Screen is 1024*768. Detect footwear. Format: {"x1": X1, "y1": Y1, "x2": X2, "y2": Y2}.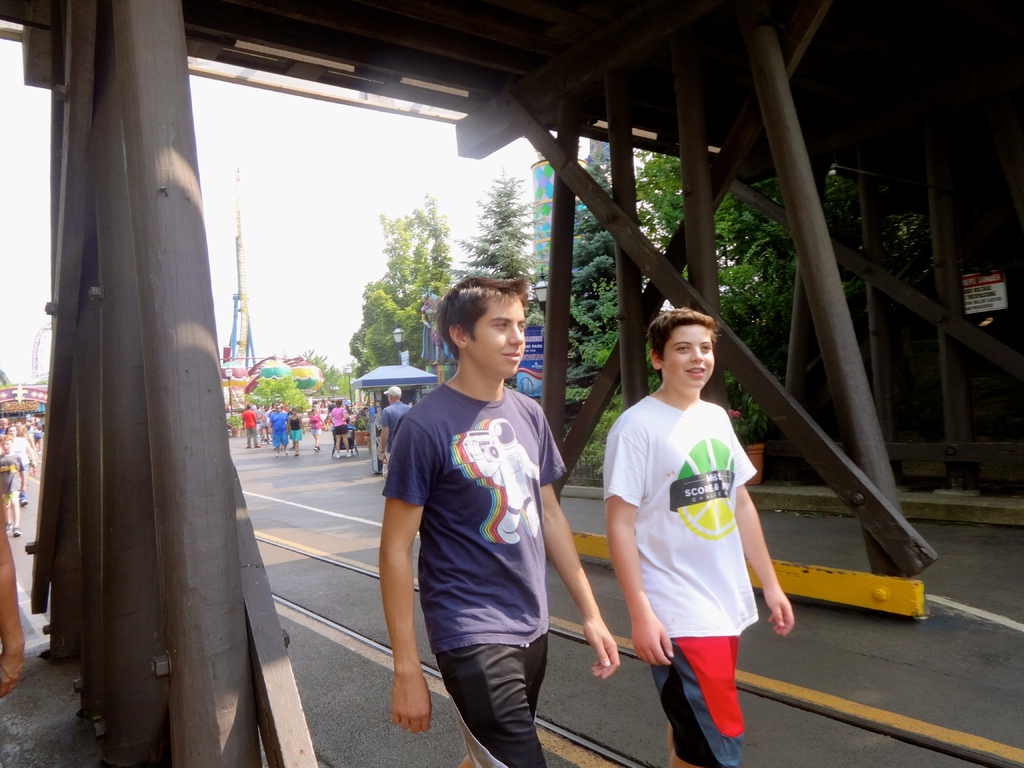
{"x1": 18, "y1": 499, "x2": 30, "y2": 506}.
